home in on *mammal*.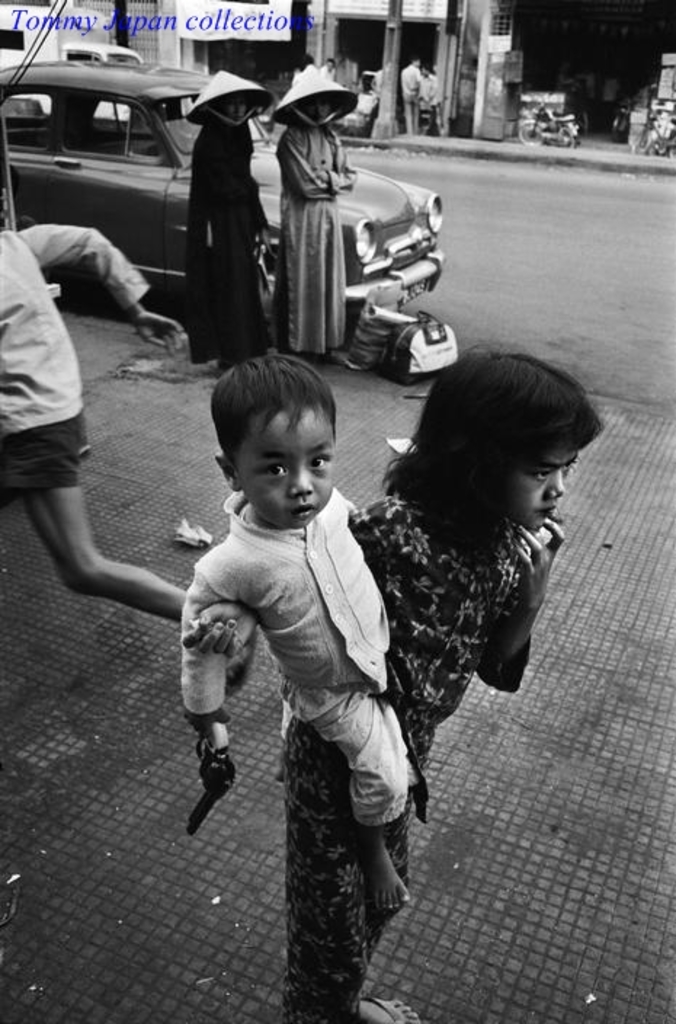
Homed in at {"x1": 398, "y1": 57, "x2": 419, "y2": 137}.
